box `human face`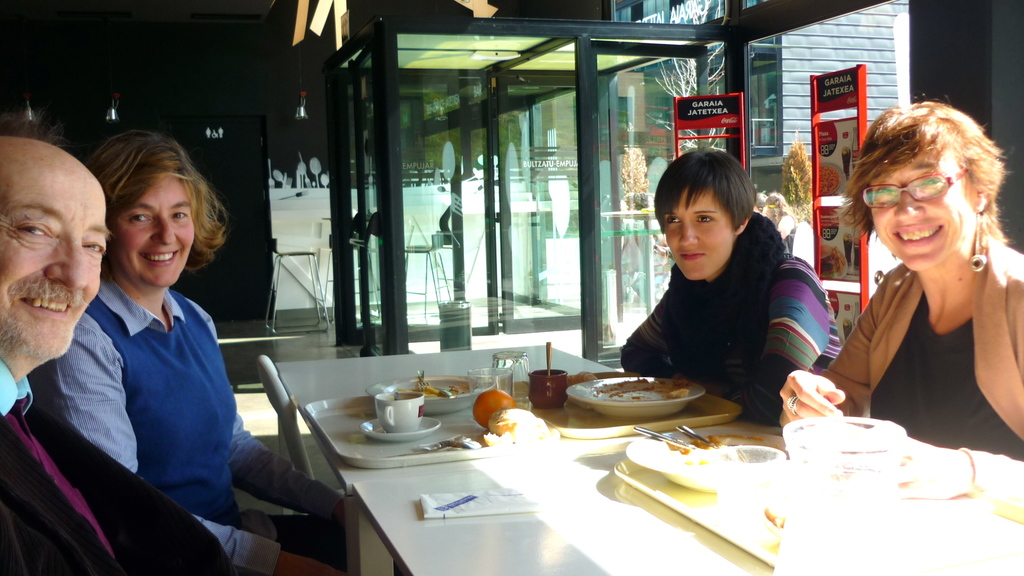
<region>661, 186, 732, 280</region>
